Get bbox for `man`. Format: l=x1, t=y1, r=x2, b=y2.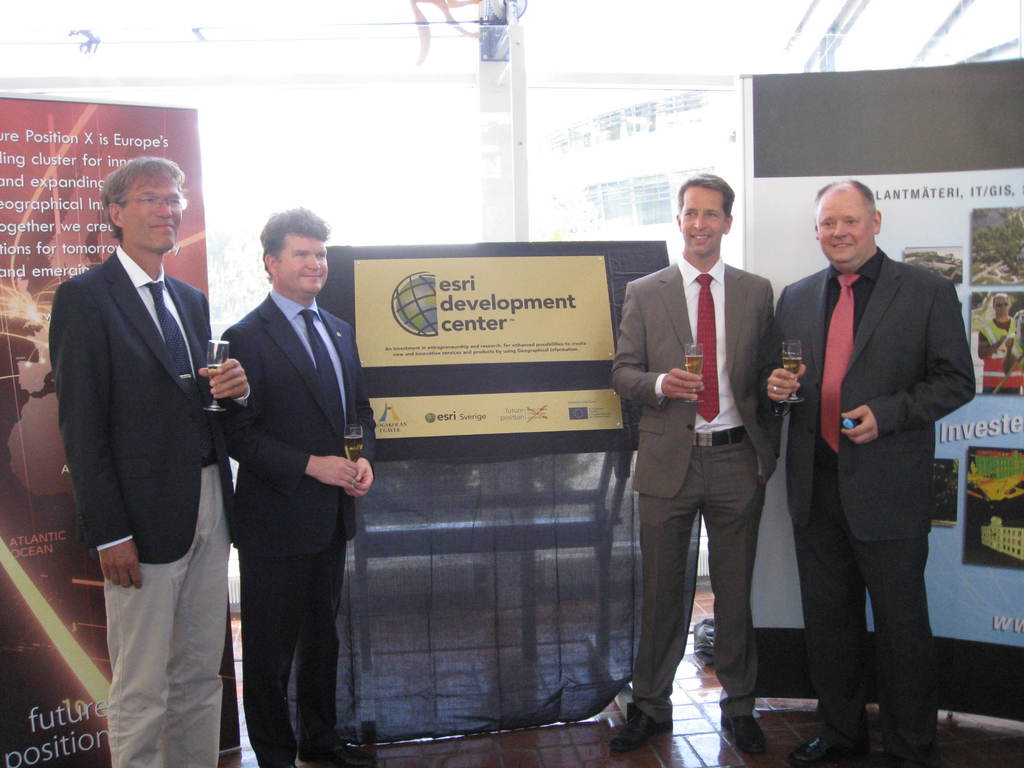
l=212, t=204, r=376, b=767.
